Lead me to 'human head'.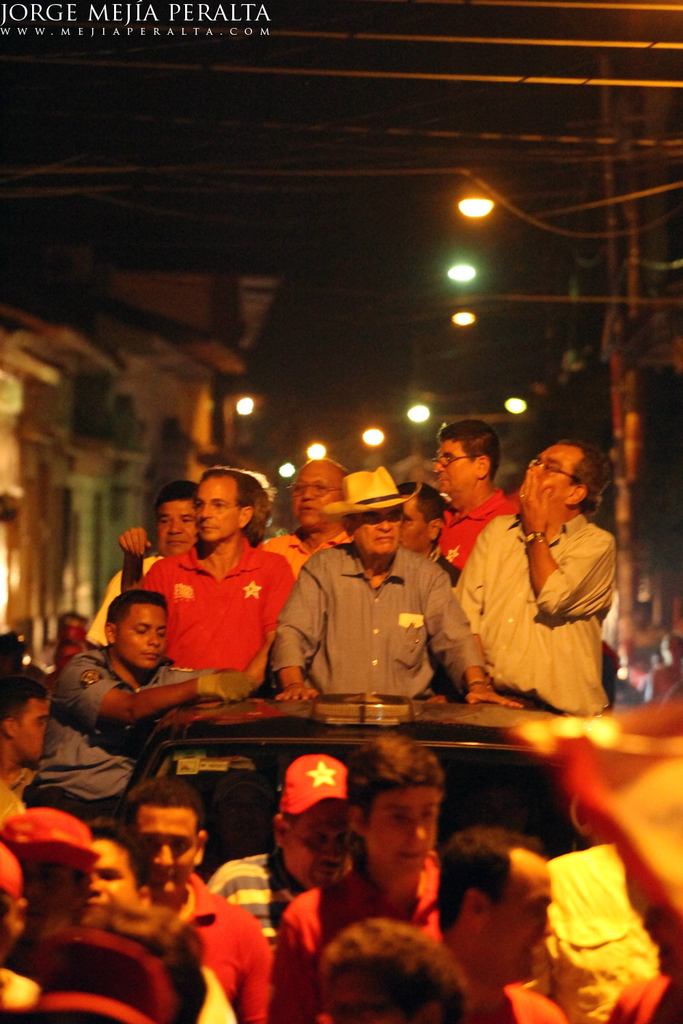
Lead to {"x1": 429, "y1": 421, "x2": 501, "y2": 501}.
